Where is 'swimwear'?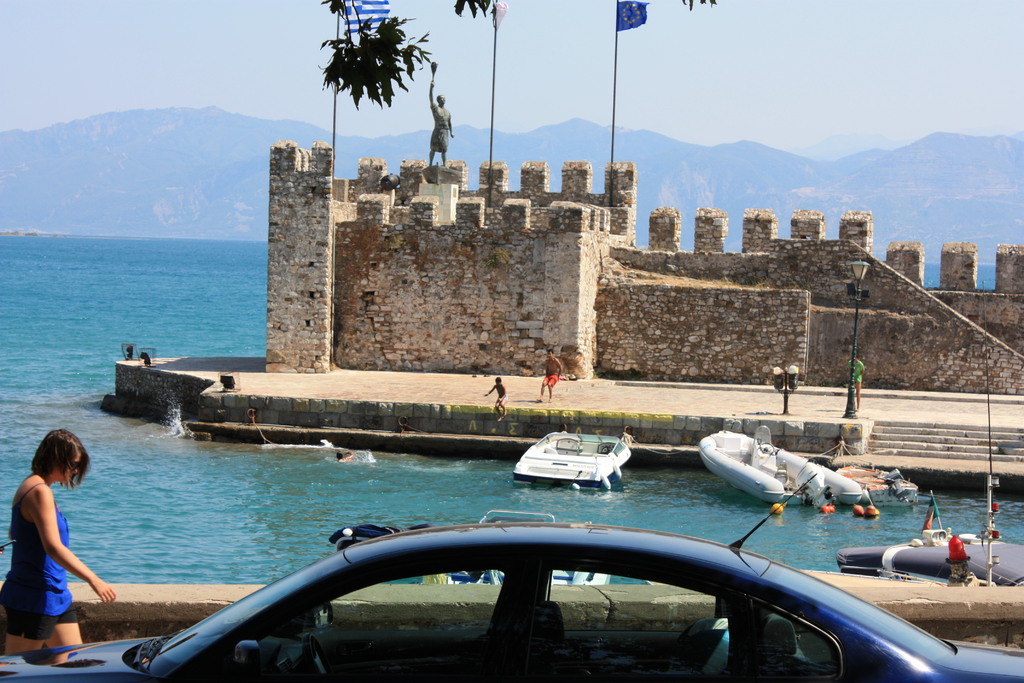
select_region(545, 374, 557, 388).
